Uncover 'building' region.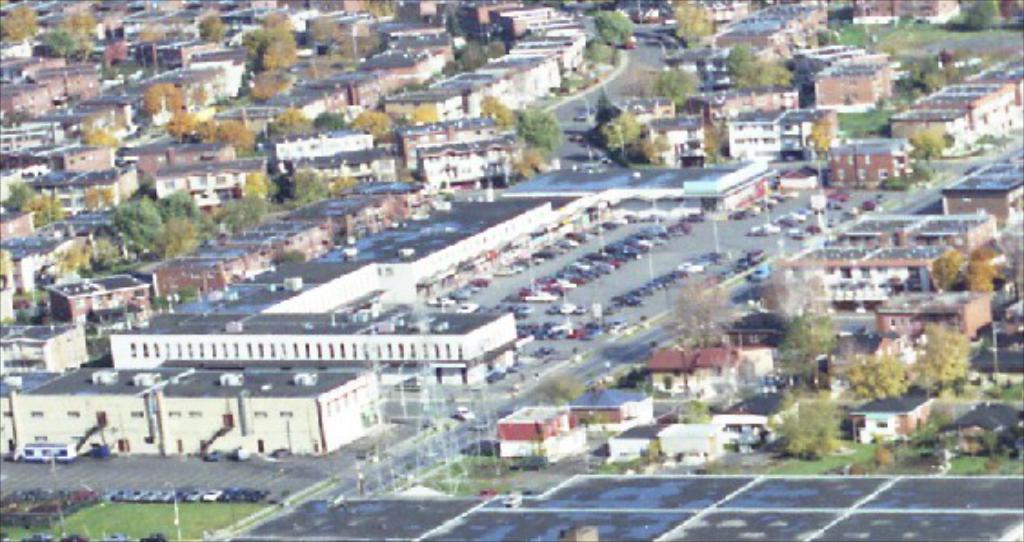
Uncovered: (left=784, top=213, right=999, bottom=315).
